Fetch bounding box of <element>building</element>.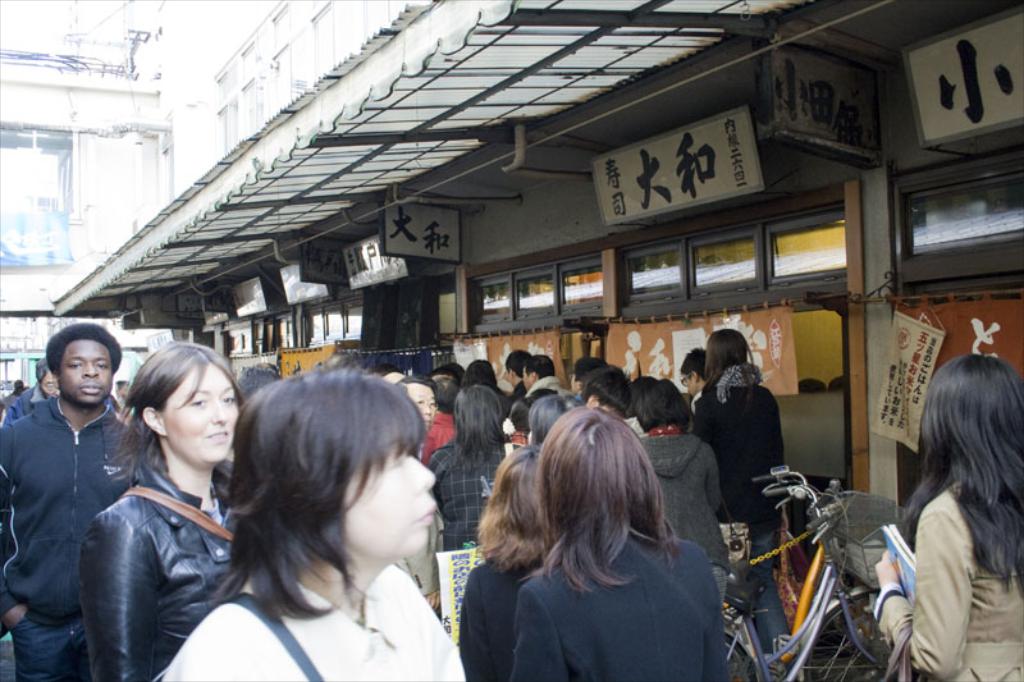
Bbox: <bbox>54, 0, 1023, 503</bbox>.
